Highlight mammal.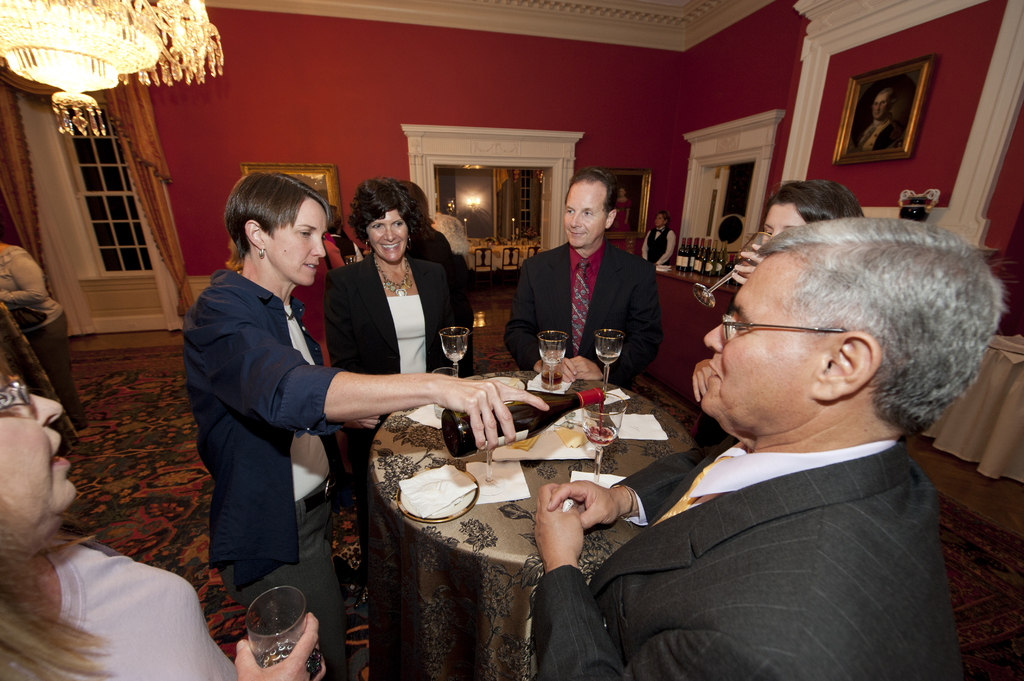
Highlighted region: [0,351,326,680].
